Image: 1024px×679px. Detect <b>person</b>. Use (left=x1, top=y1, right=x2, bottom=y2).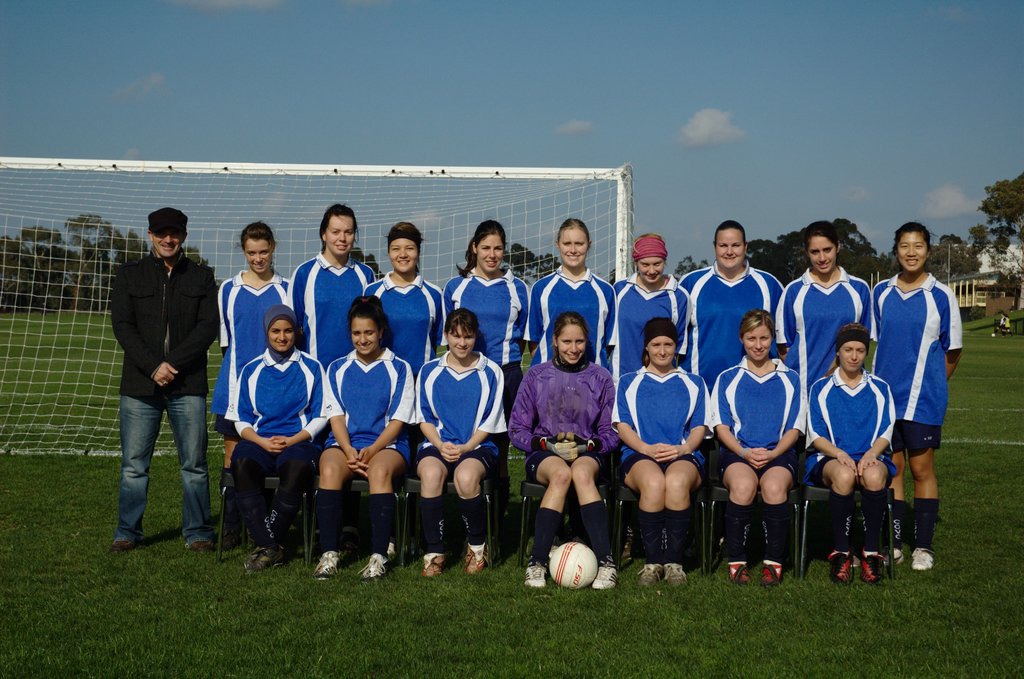
(left=283, top=195, right=381, bottom=423).
